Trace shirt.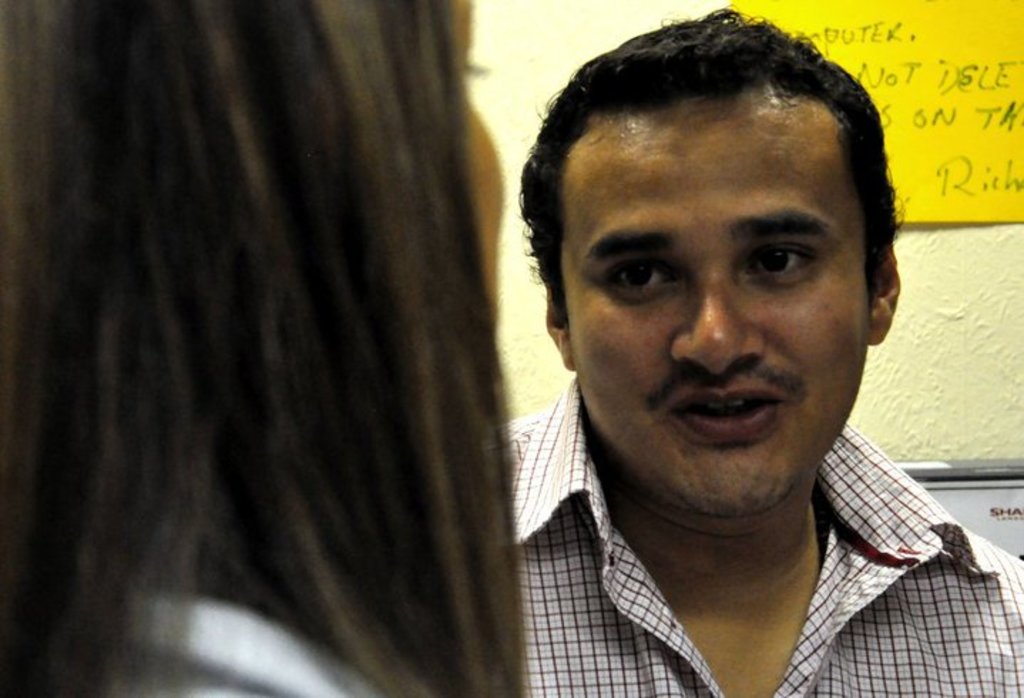
Traced to {"left": 501, "top": 375, "right": 1023, "bottom": 697}.
